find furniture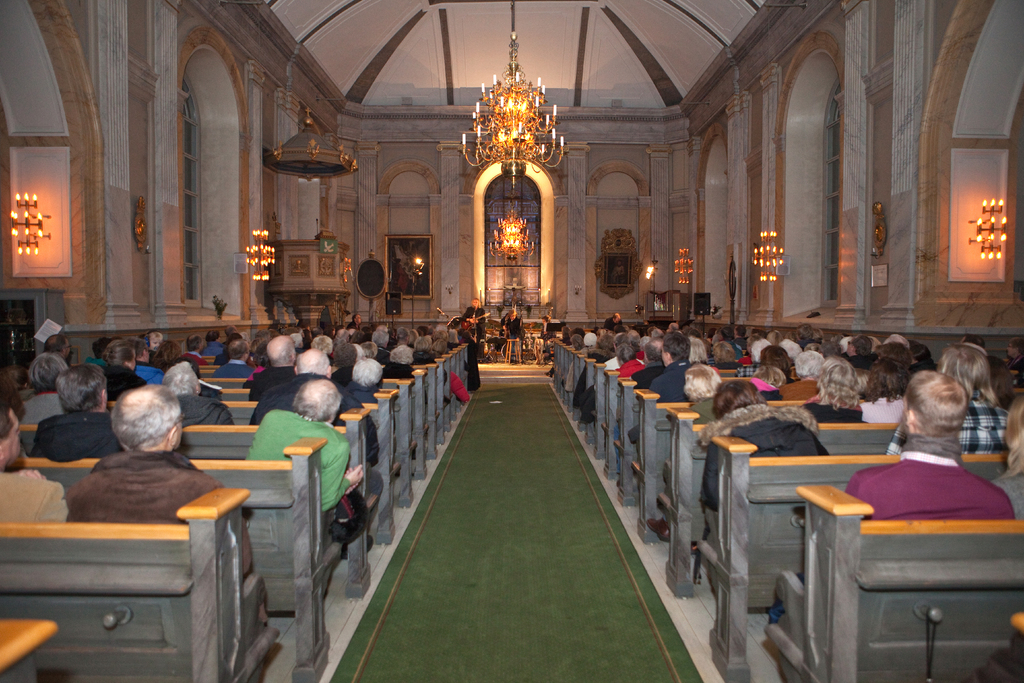
(left=504, top=338, right=524, bottom=365)
